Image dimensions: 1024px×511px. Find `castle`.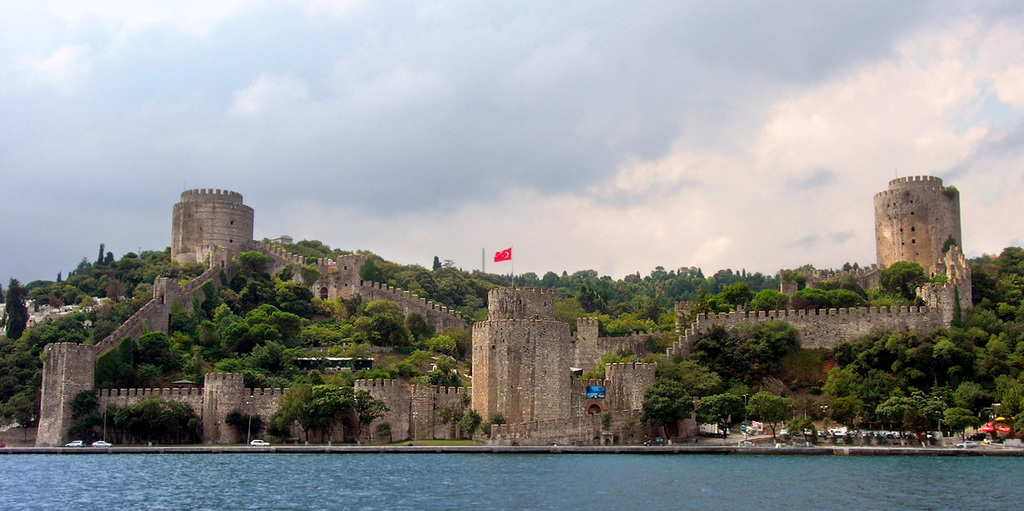
select_region(848, 143, 972, 327).
